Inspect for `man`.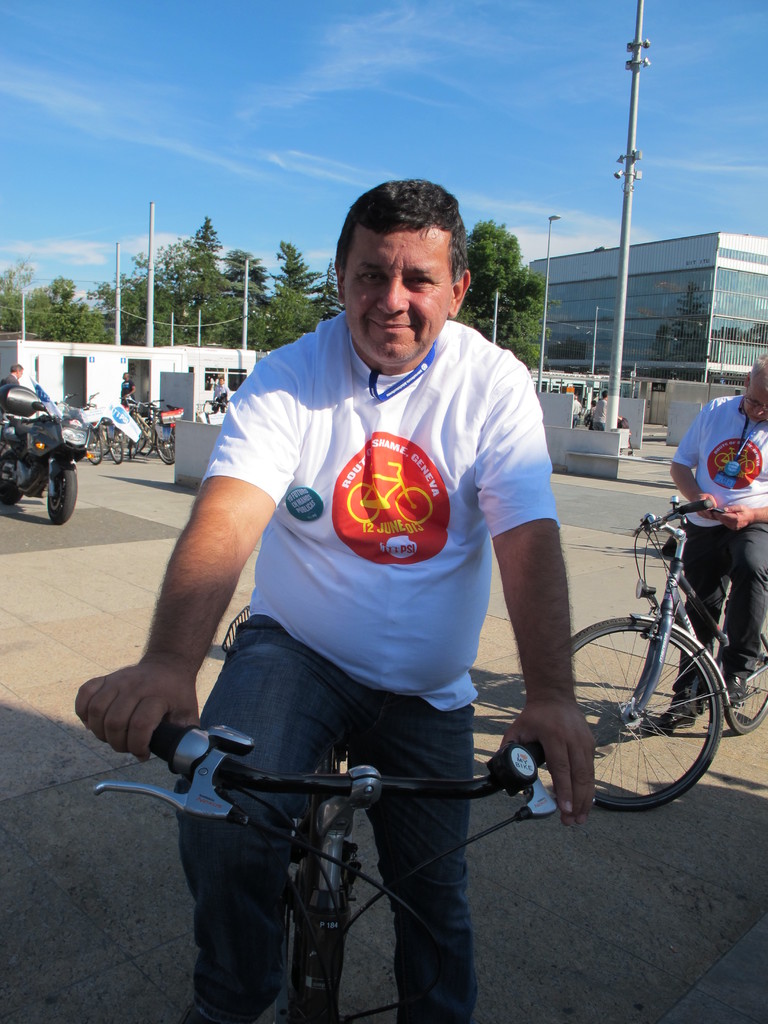
Inspection: BBox(124, 181, 615, 971).
